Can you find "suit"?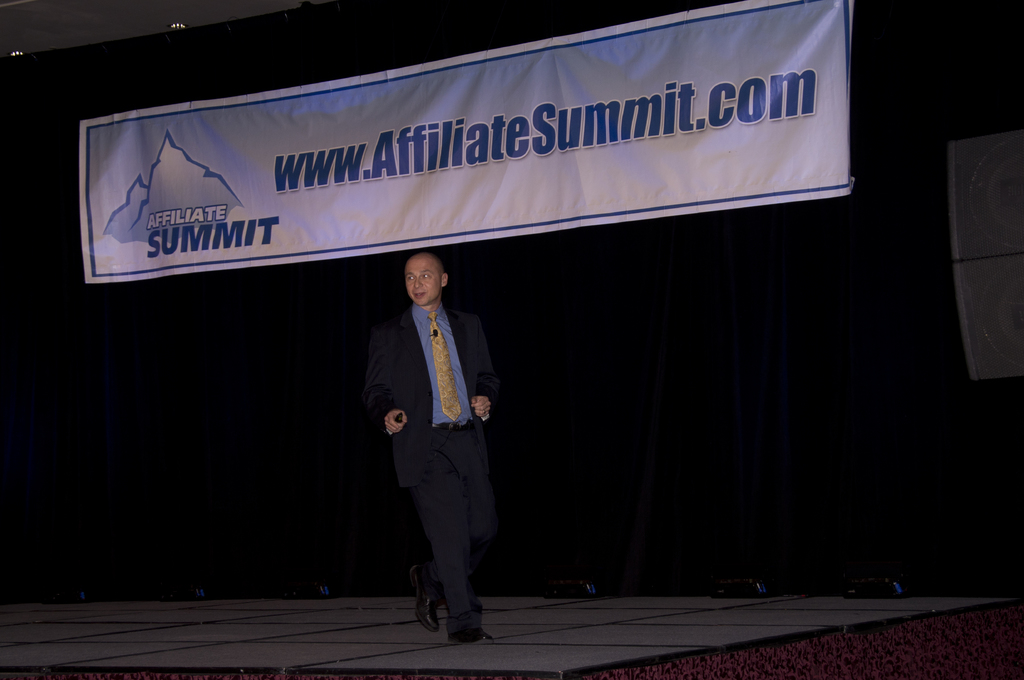
Yes, bounding box: box=[369, 257, 511, 642].
